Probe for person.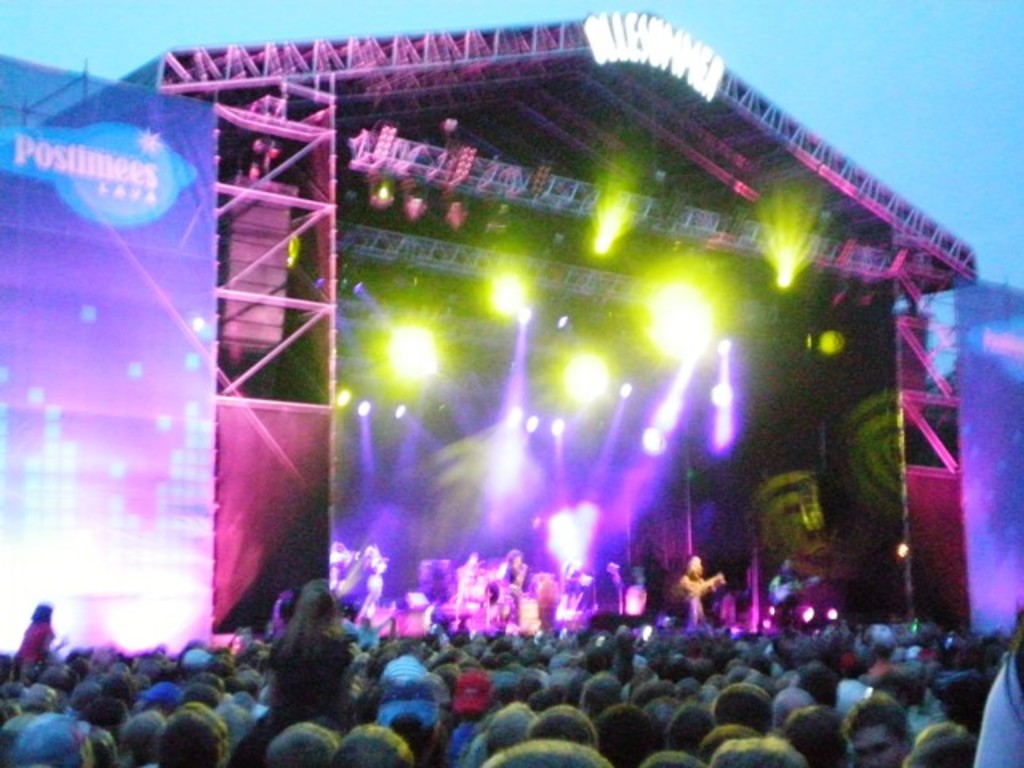
Probe result: 13 605 59 662.
